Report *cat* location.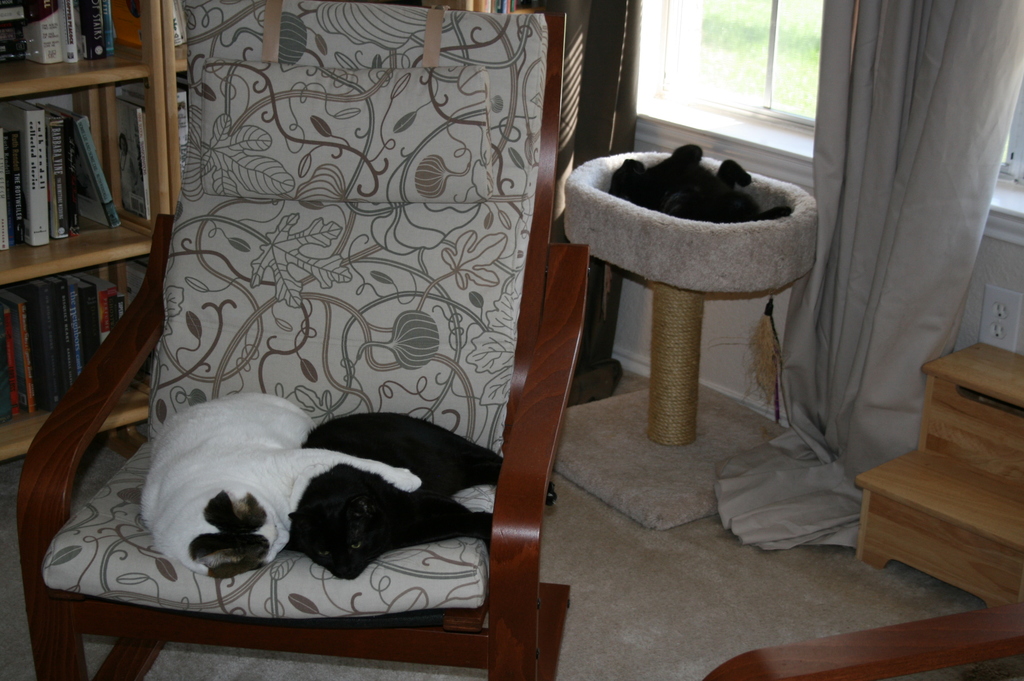
Report: left=139, top=389, right=426, bottom=581.
